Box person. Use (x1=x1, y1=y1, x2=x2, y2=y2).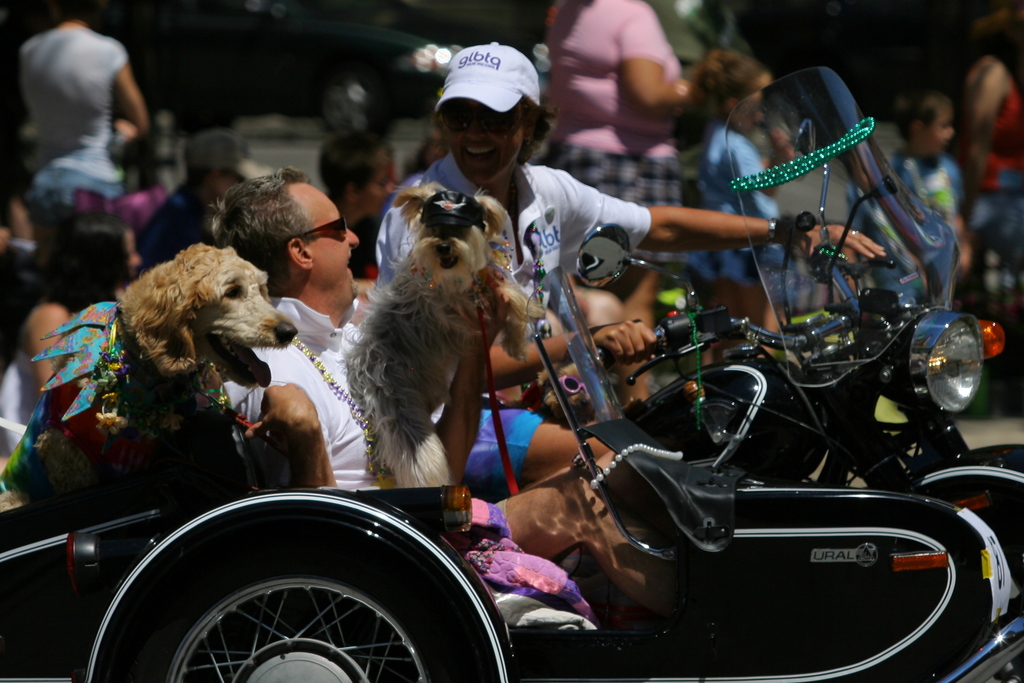
(x1=134, y1=164, x2=241, y2=267).
